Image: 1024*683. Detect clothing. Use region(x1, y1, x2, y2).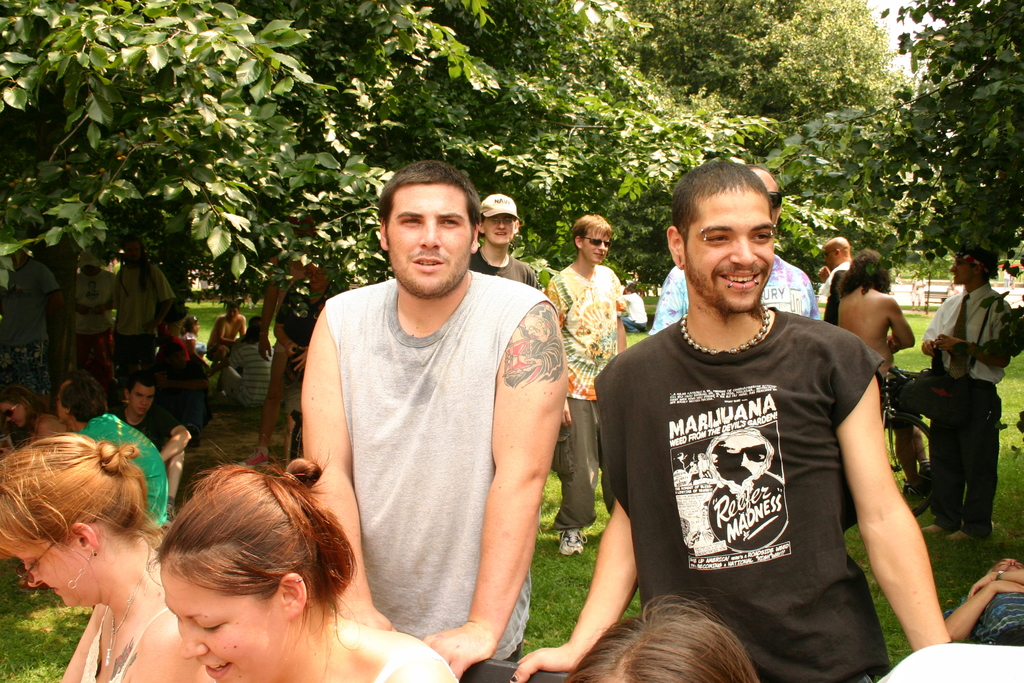
region(622, 286, 647, 331).
